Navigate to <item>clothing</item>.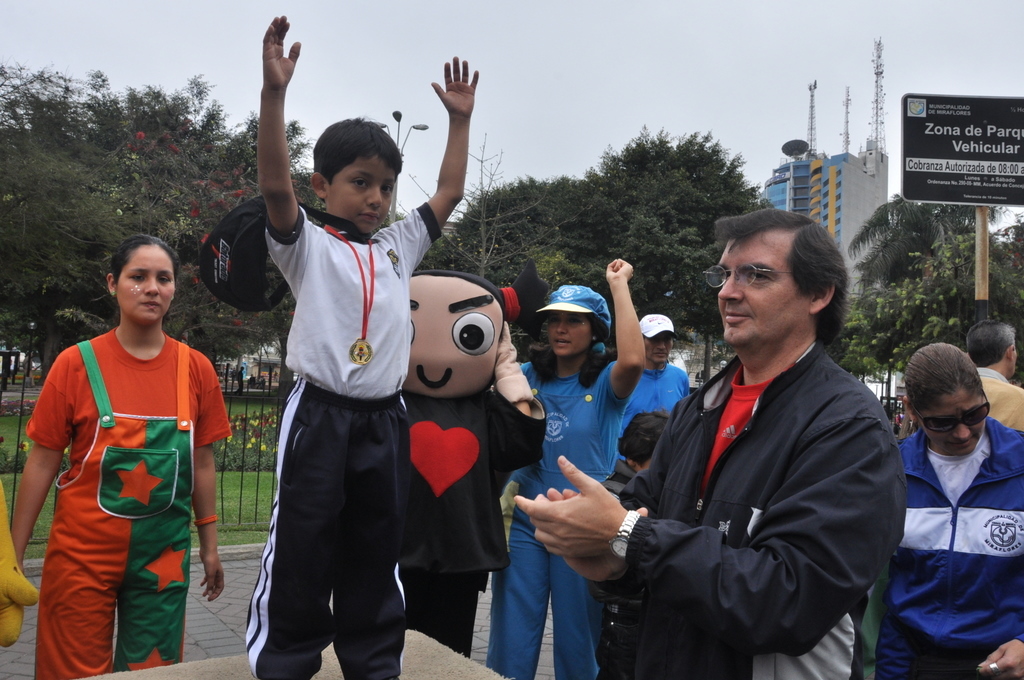
Navigation target: select_region(595, 336, 913, 679).
